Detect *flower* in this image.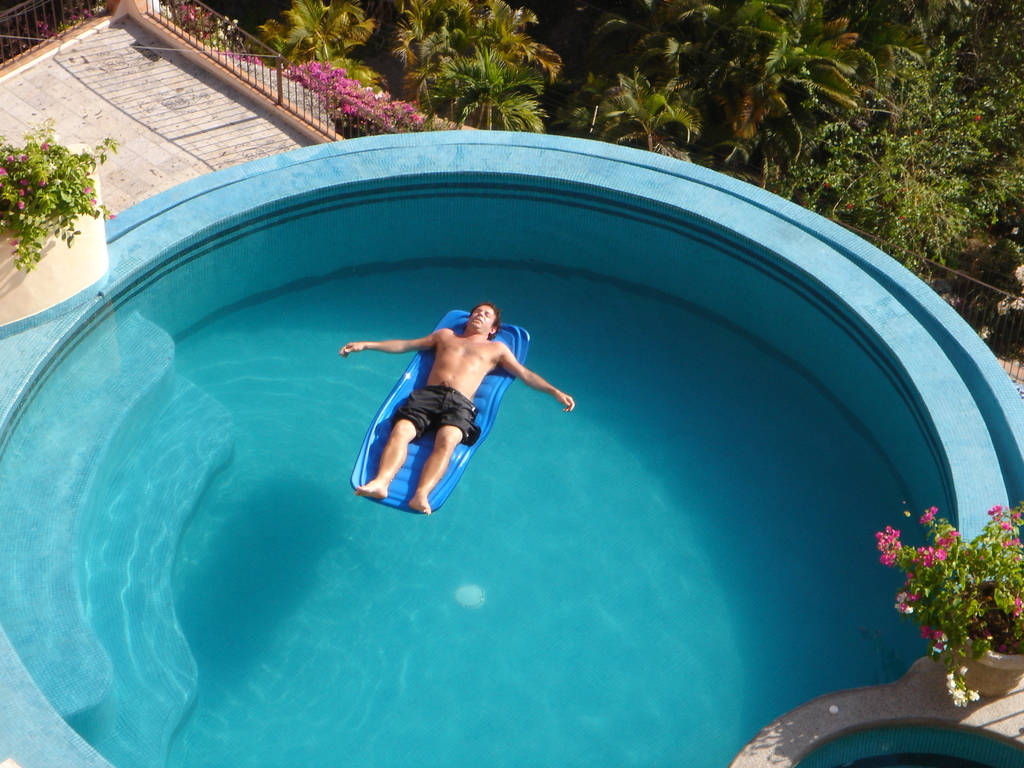
Detection: select_region(0, 165, 6, 175).
